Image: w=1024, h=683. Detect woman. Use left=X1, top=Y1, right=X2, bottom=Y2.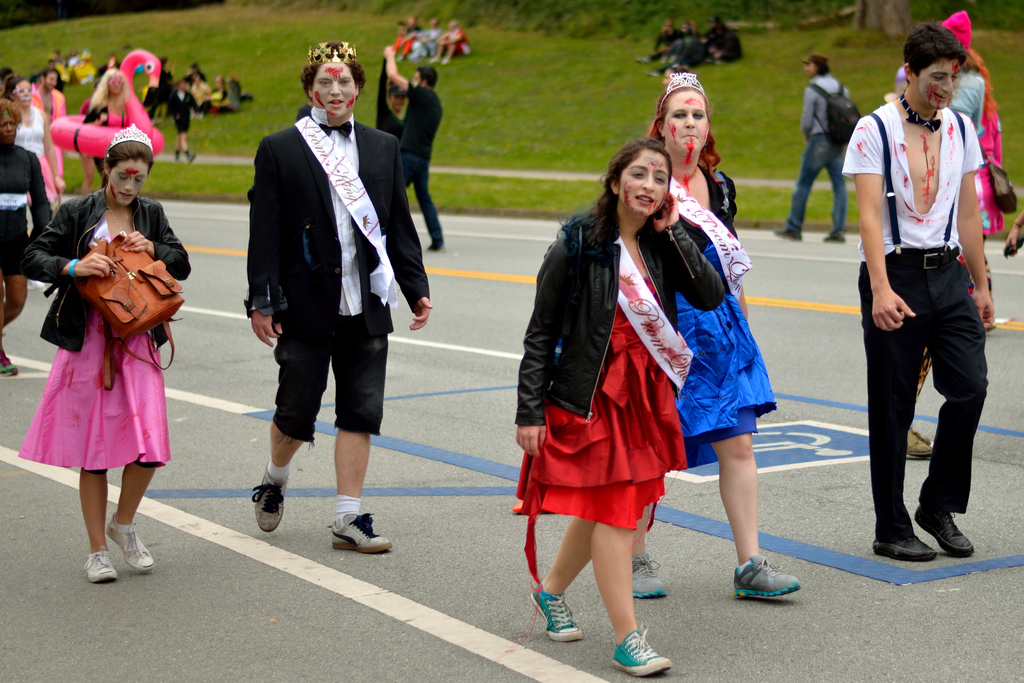
left=380, top=44, right=409, bottom=168.
